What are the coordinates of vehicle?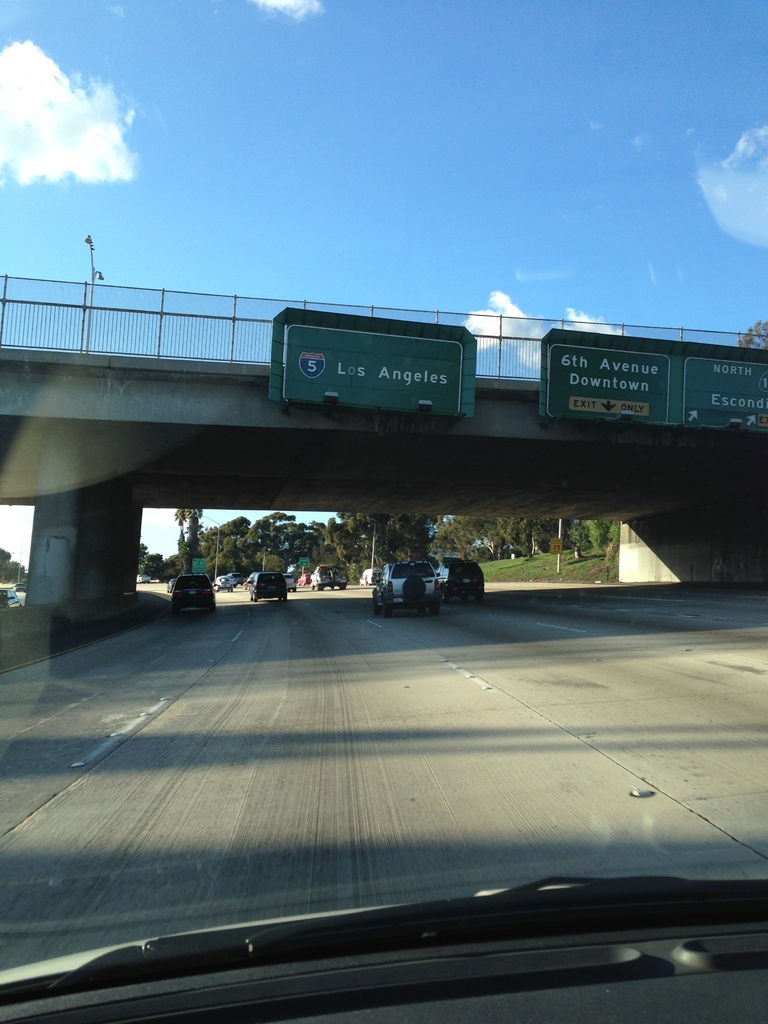
rect(301, 573, 310, 588).
